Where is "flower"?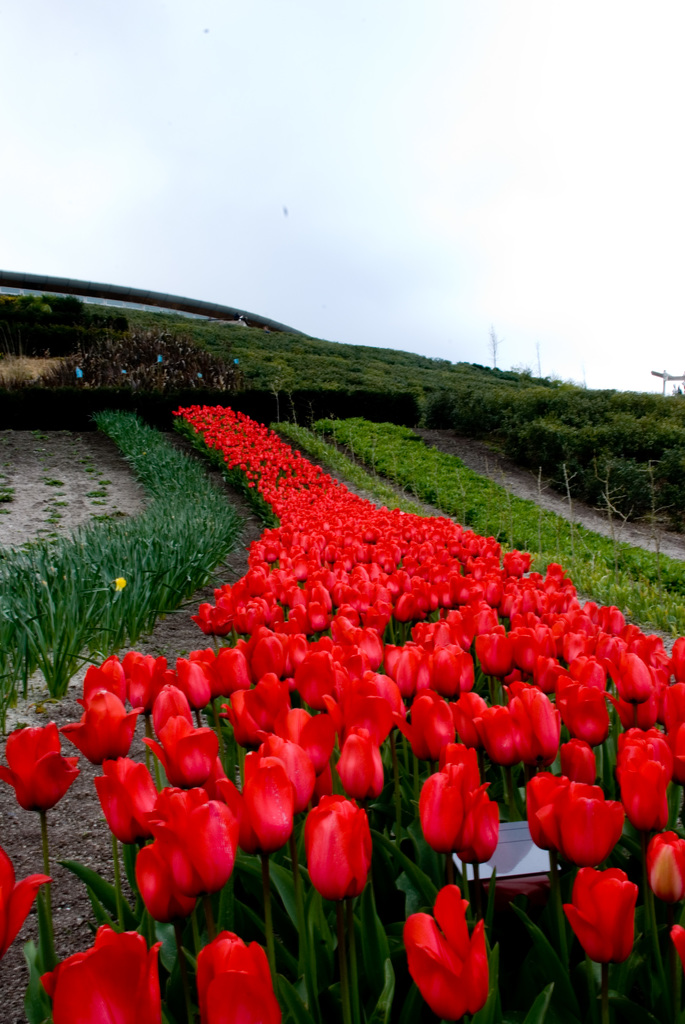
box=[0, 714, 81, 819].
